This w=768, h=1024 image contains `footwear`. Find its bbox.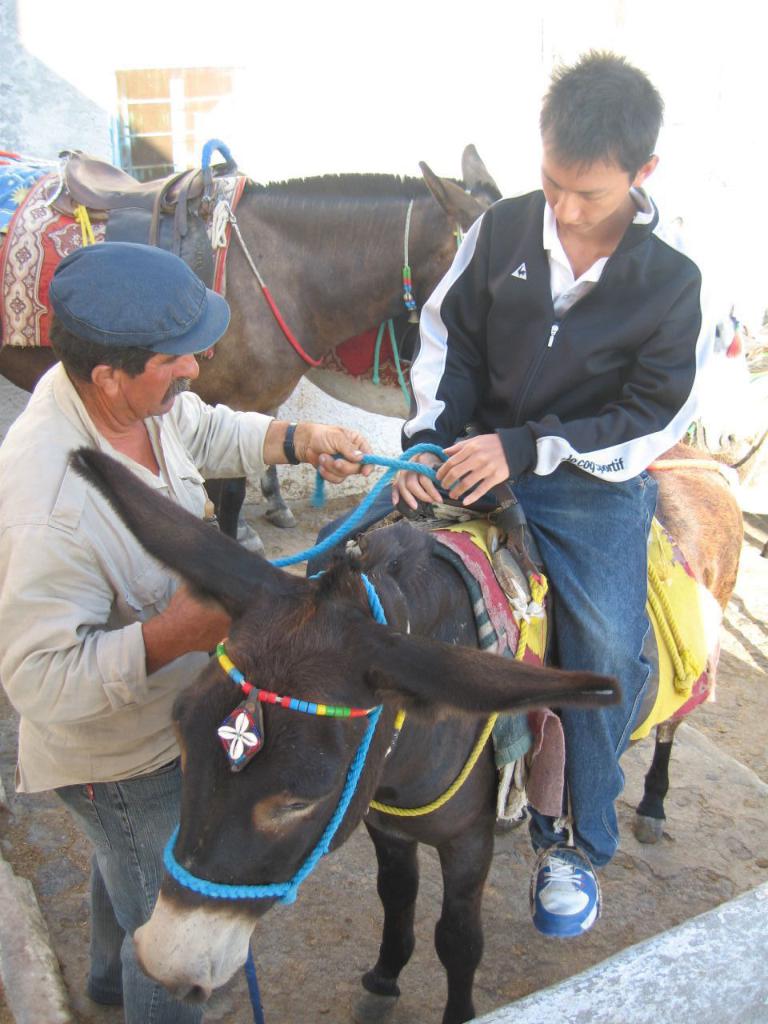
box=[538, 854, 616, 947].
